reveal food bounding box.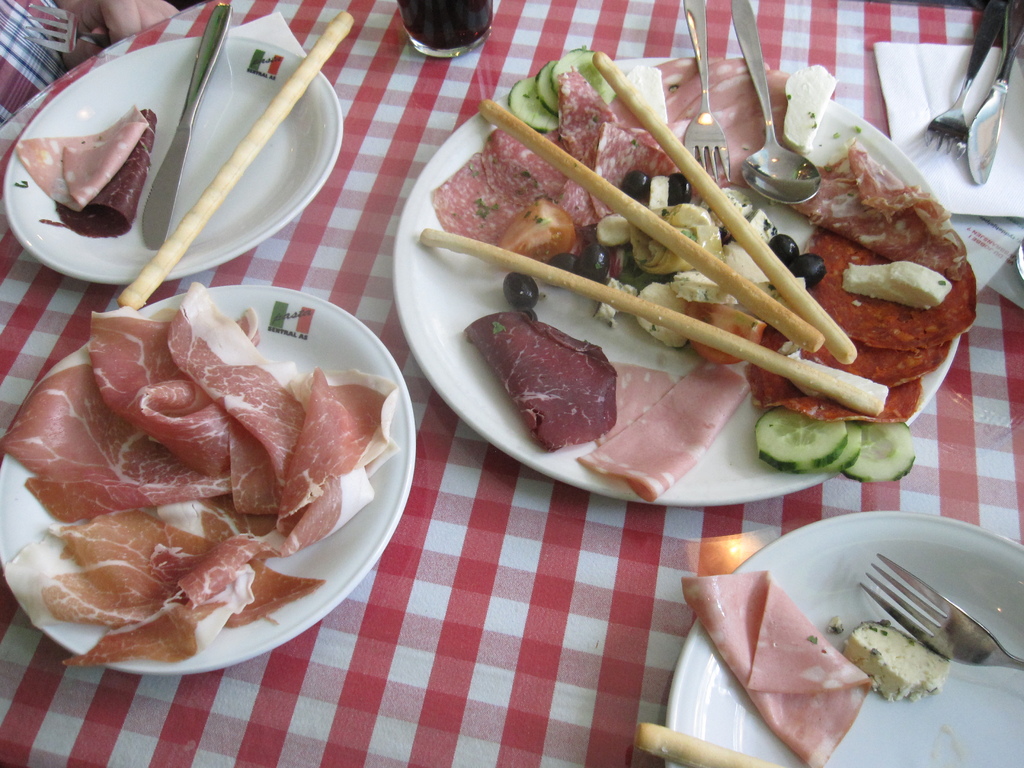
Revealed: <box>844,620,948,700</box>.
